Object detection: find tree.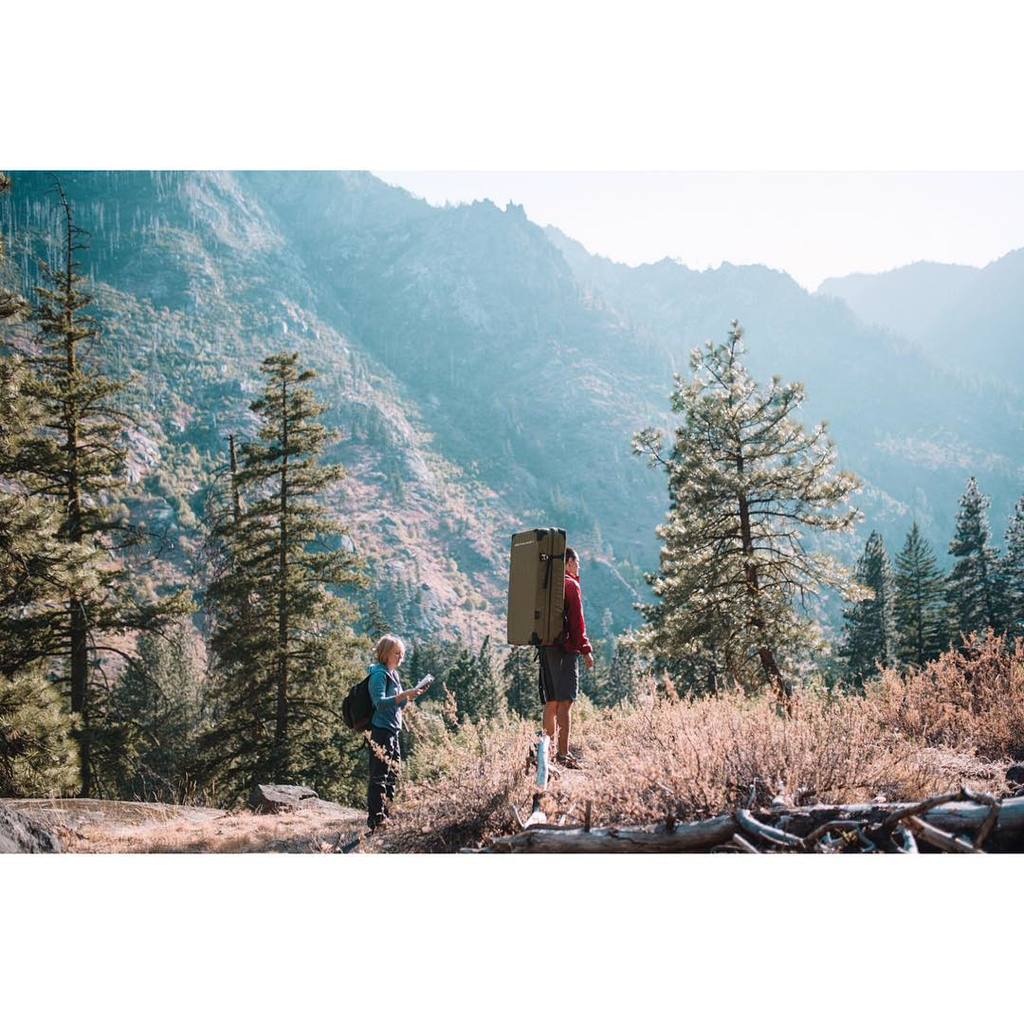
pyautogui.locateOnScreen(636, 304, 871, 760).
